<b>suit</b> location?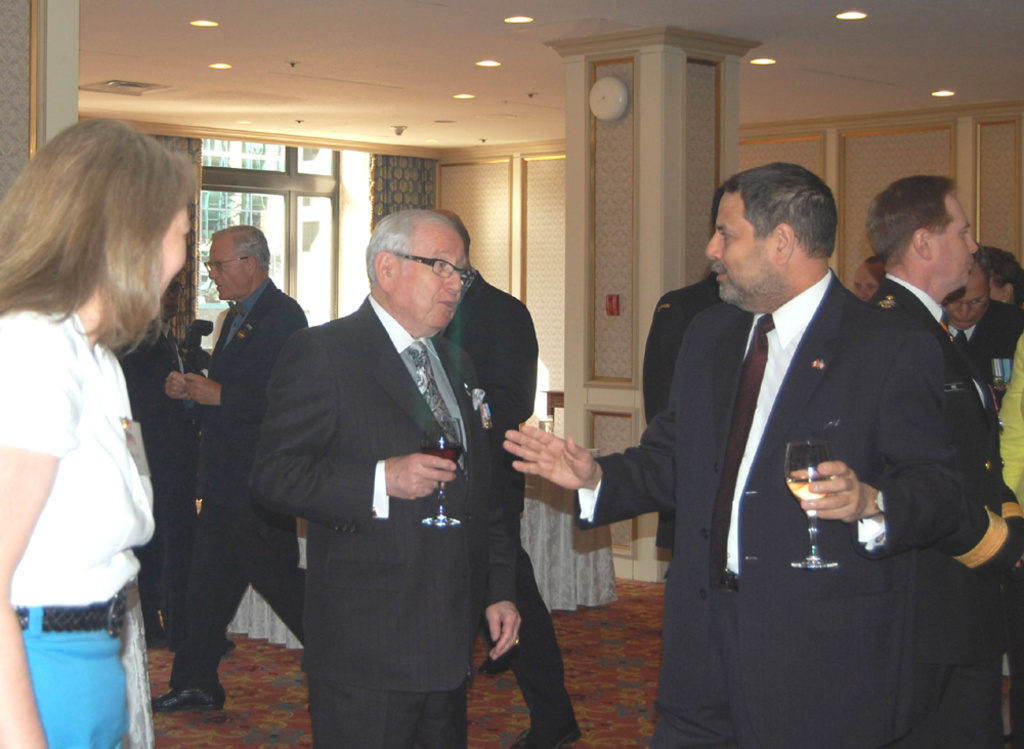
box(637, 274, 722, 551)
